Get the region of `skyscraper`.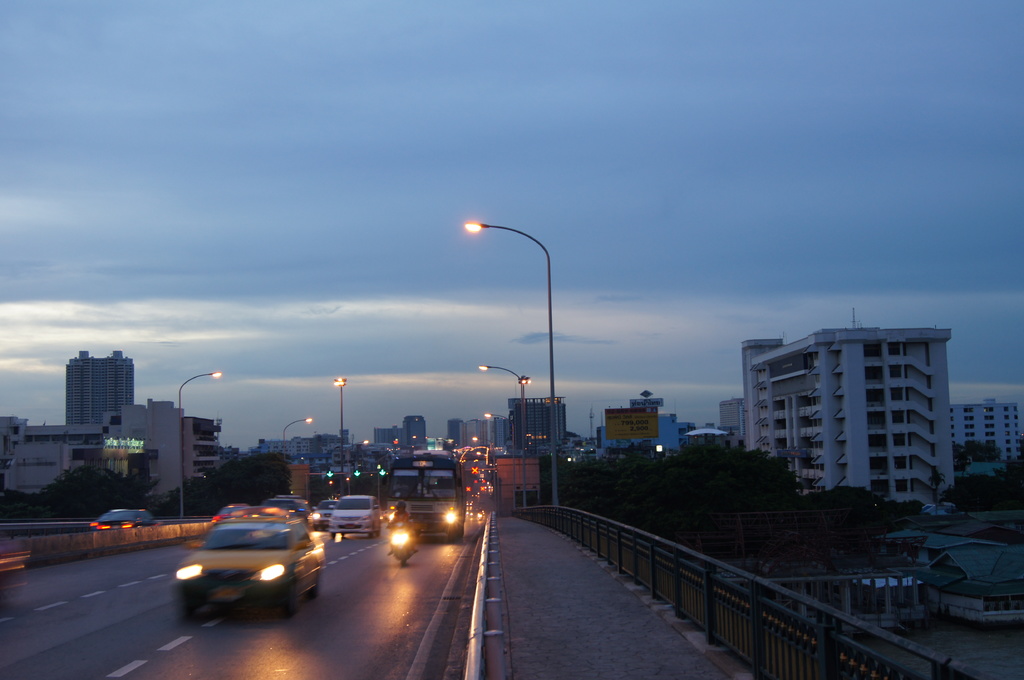
(65, 348, 139, 428).
